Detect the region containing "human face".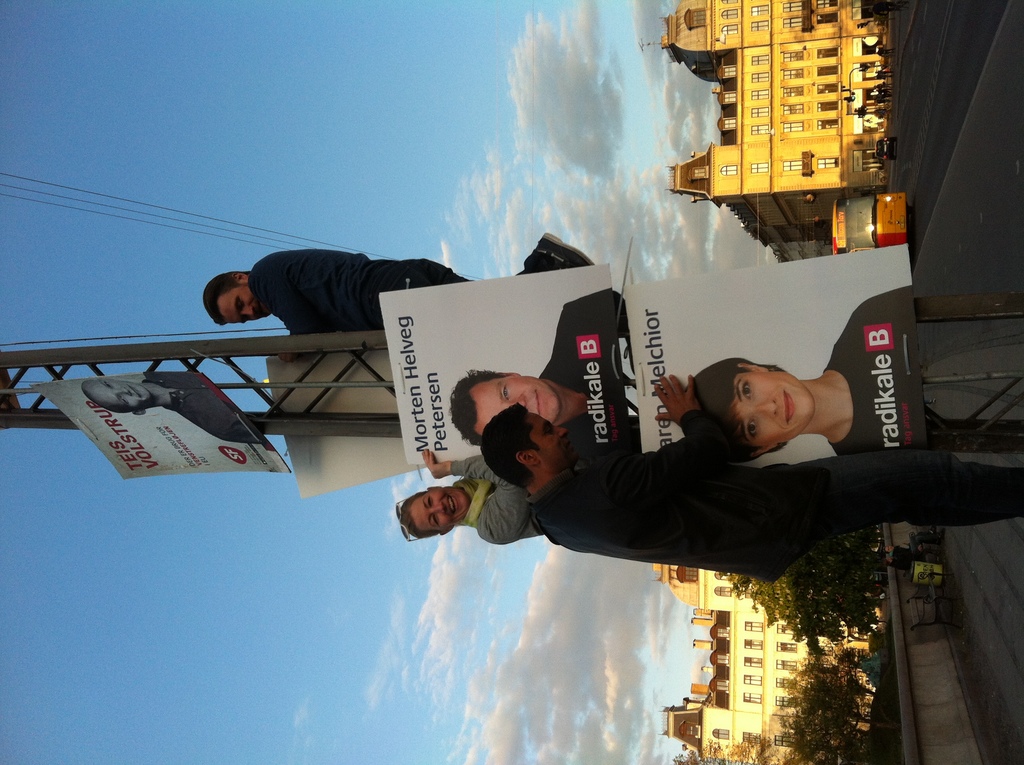
<bbox>886, 547, 897, 551</bbox>.
